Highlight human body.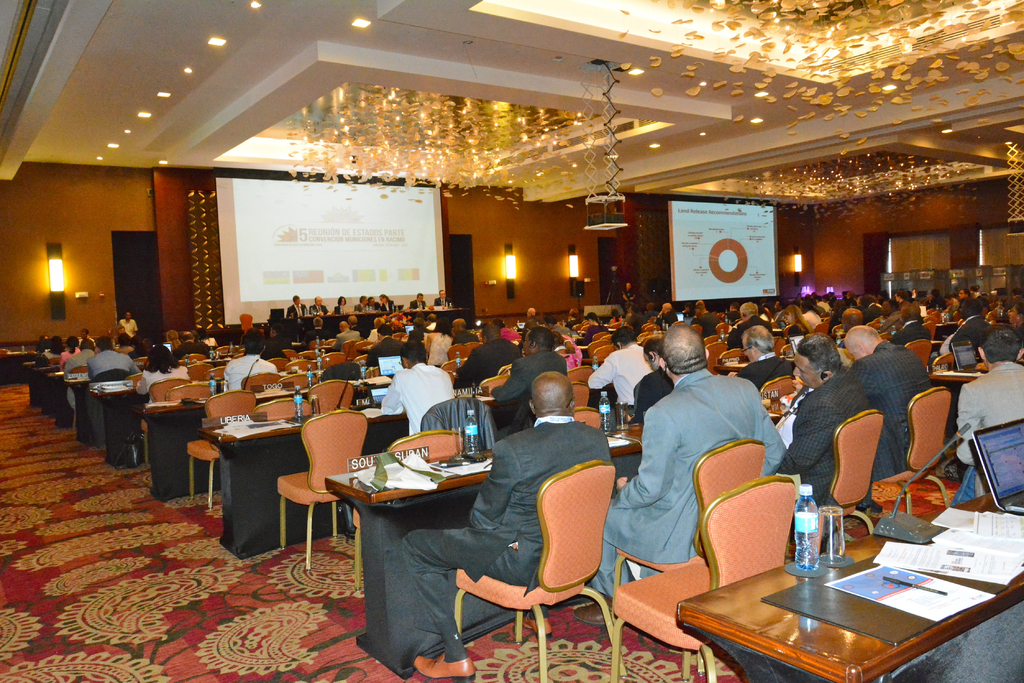
Highlighted region: 774:327:878:550.
